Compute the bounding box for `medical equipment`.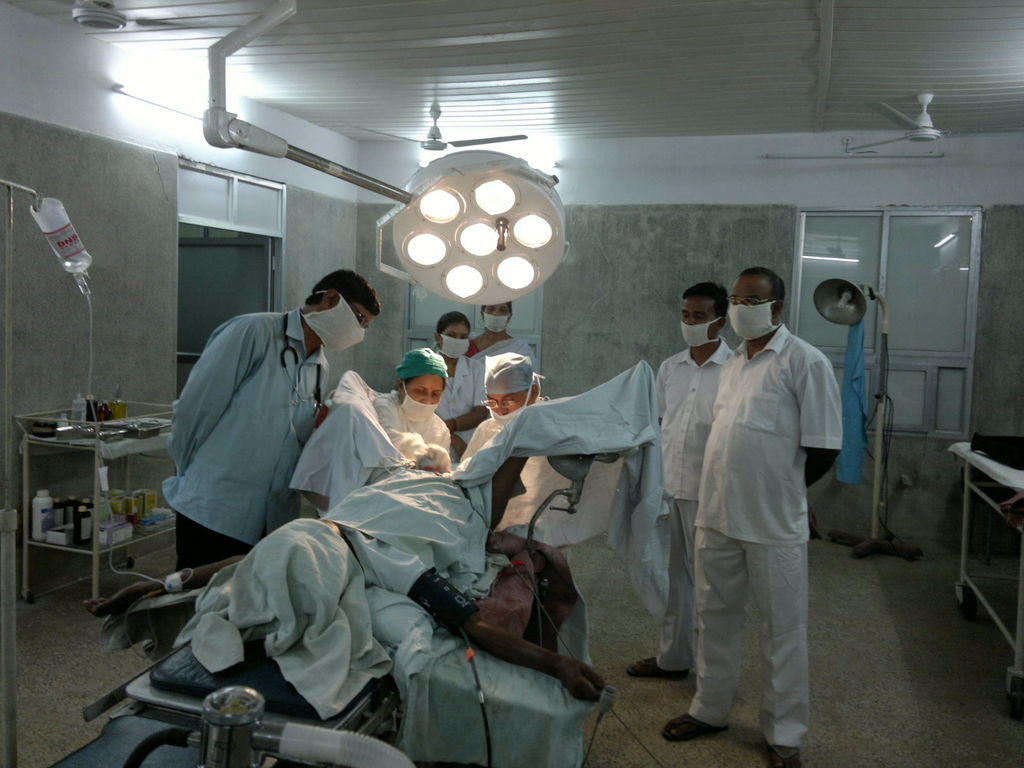
box(279, 311, 328, 419).
